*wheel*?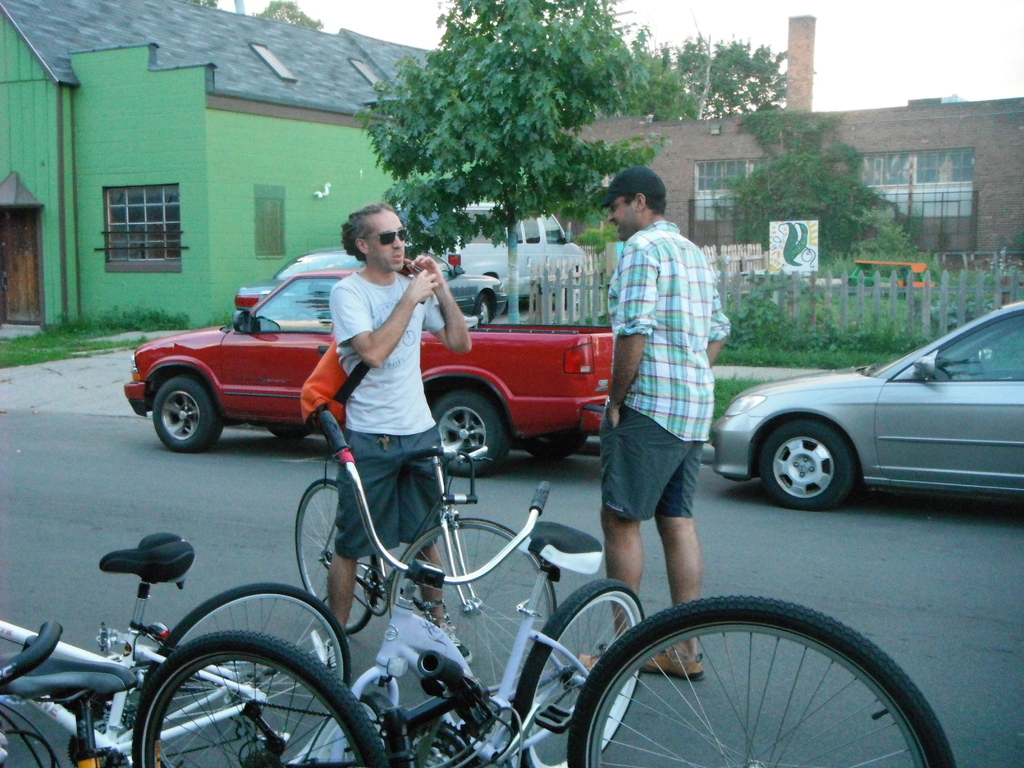
140 580 353 767
